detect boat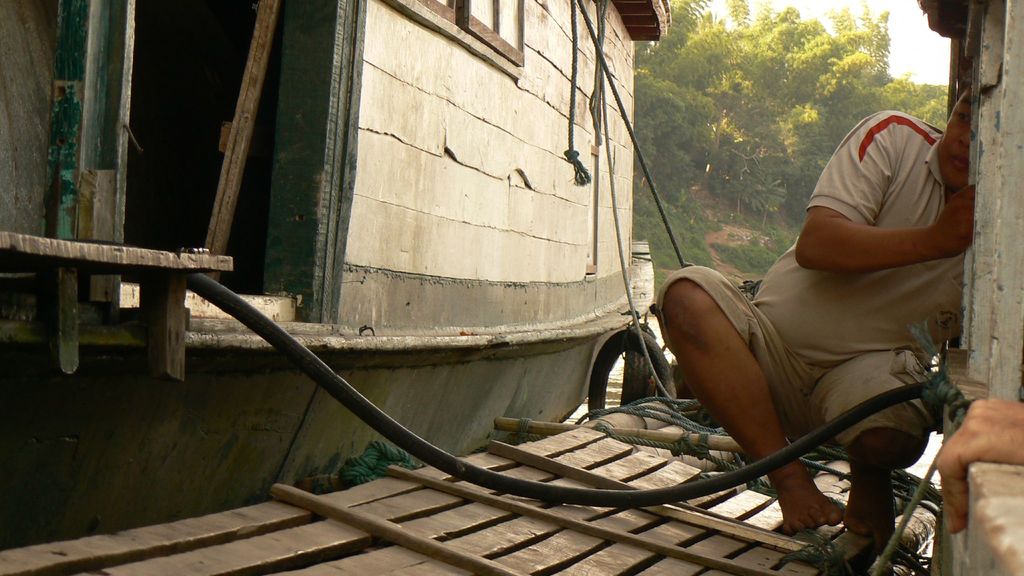
x1=4 y1=0 x2=671 y2=554
